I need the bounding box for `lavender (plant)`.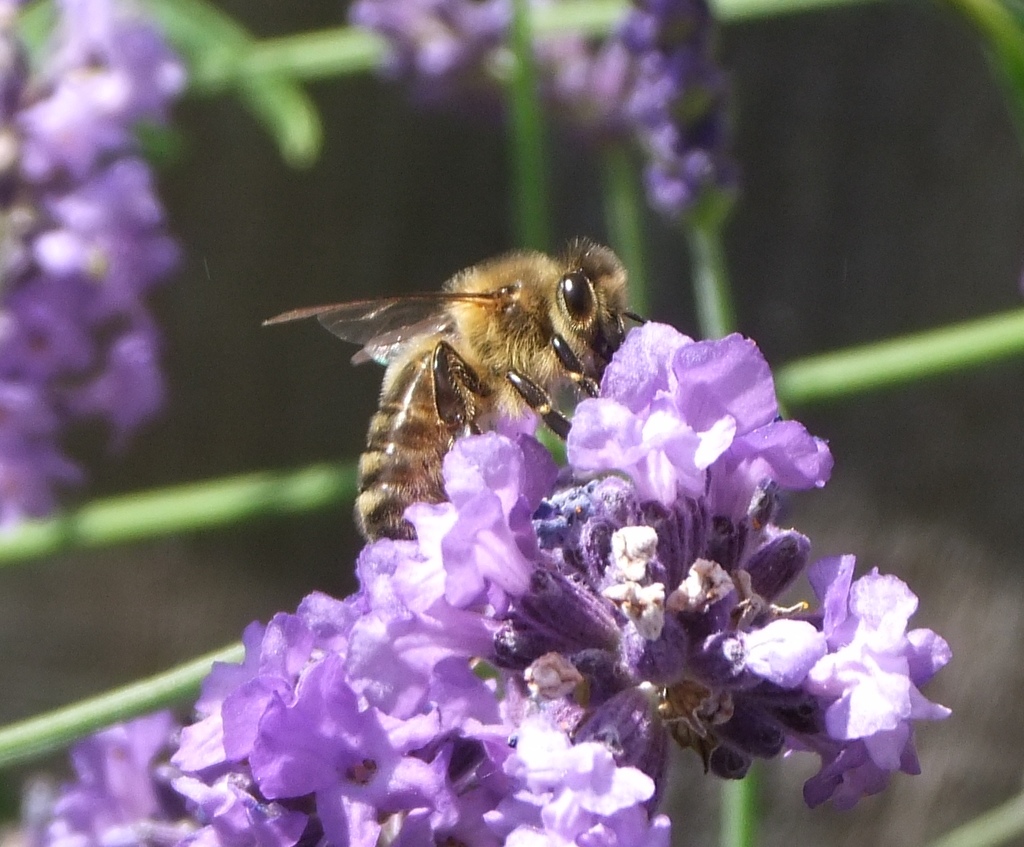
Here it is: [1,316,953,846].
